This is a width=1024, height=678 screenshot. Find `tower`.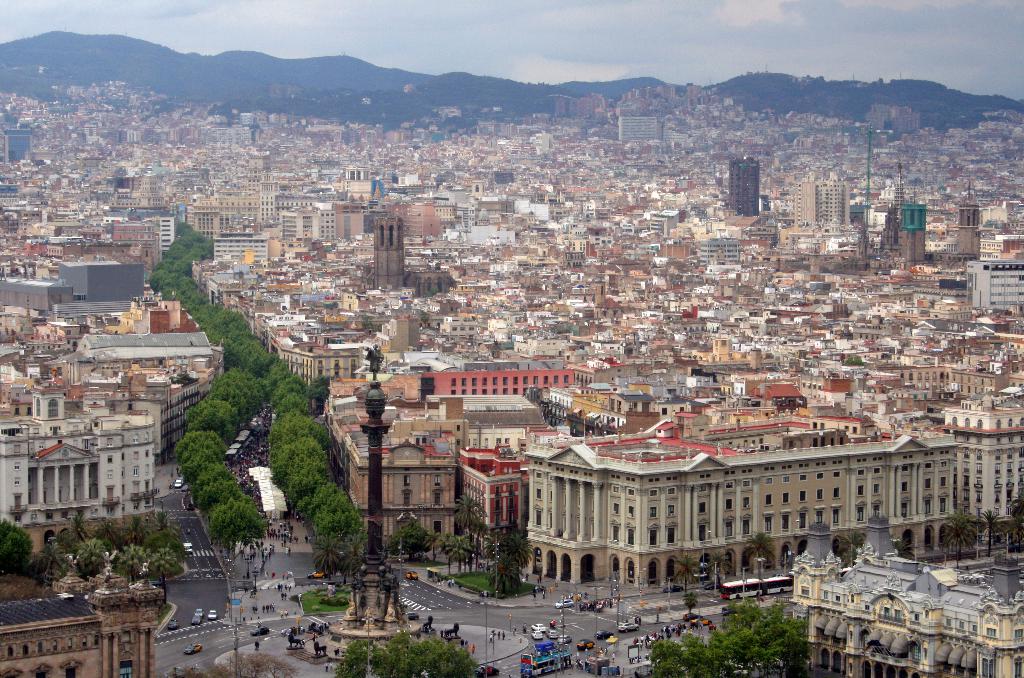
Bounding box: pyautogui.locateOnScreen(698, 232, 753, 270).
